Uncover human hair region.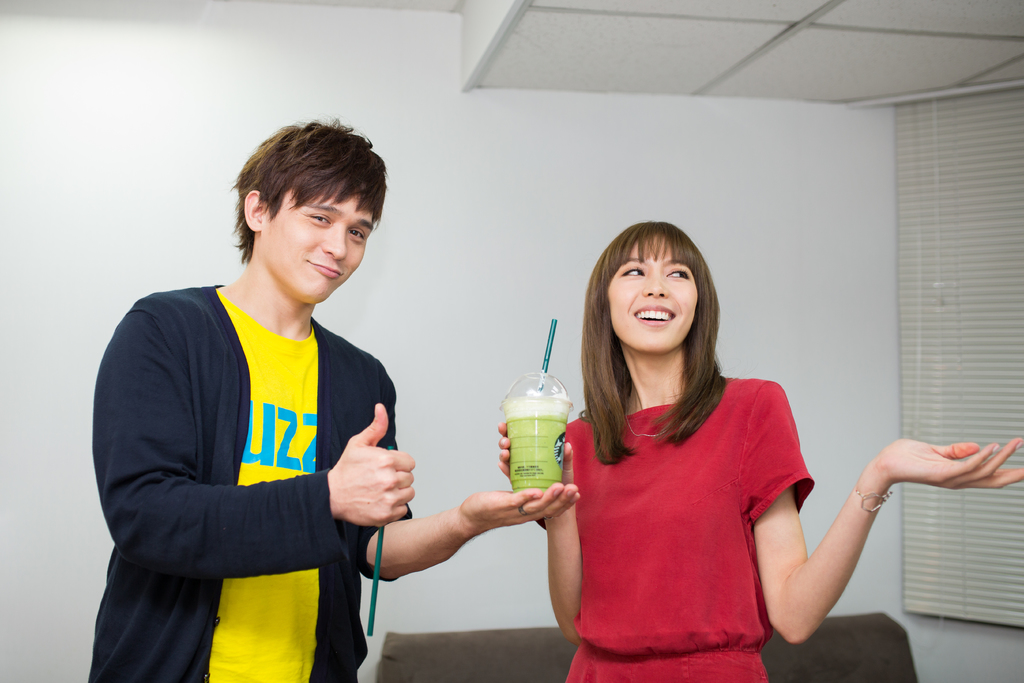
Uncovered: [232, 120, 388, 261].
